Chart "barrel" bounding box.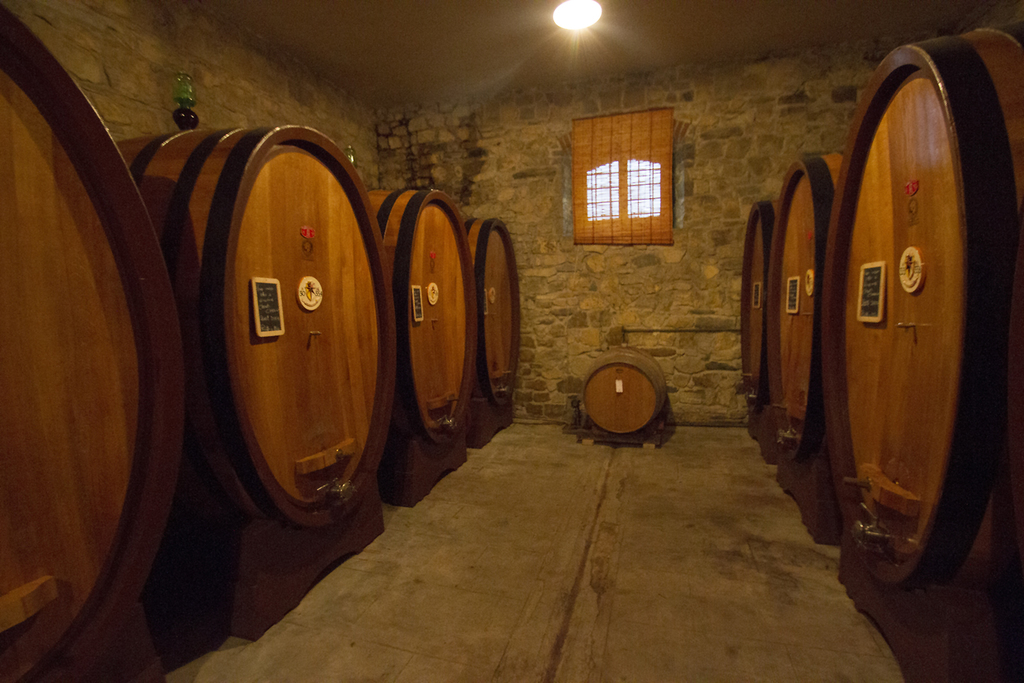
Charted: 0 0 215 682.
